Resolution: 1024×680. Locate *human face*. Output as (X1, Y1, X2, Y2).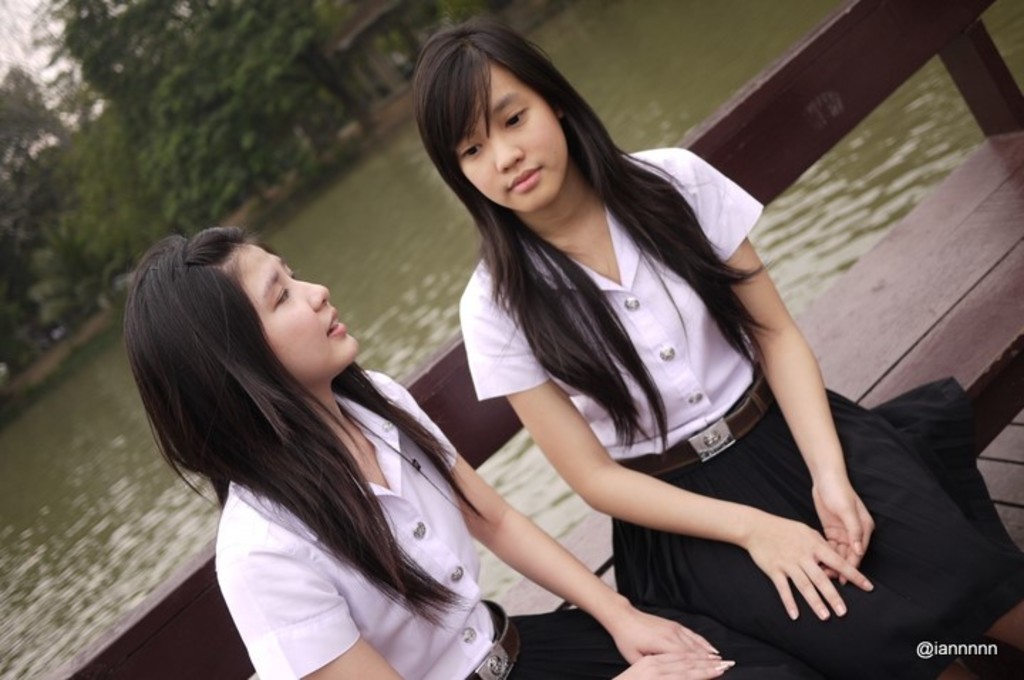
(236, 239, 358, 380).
